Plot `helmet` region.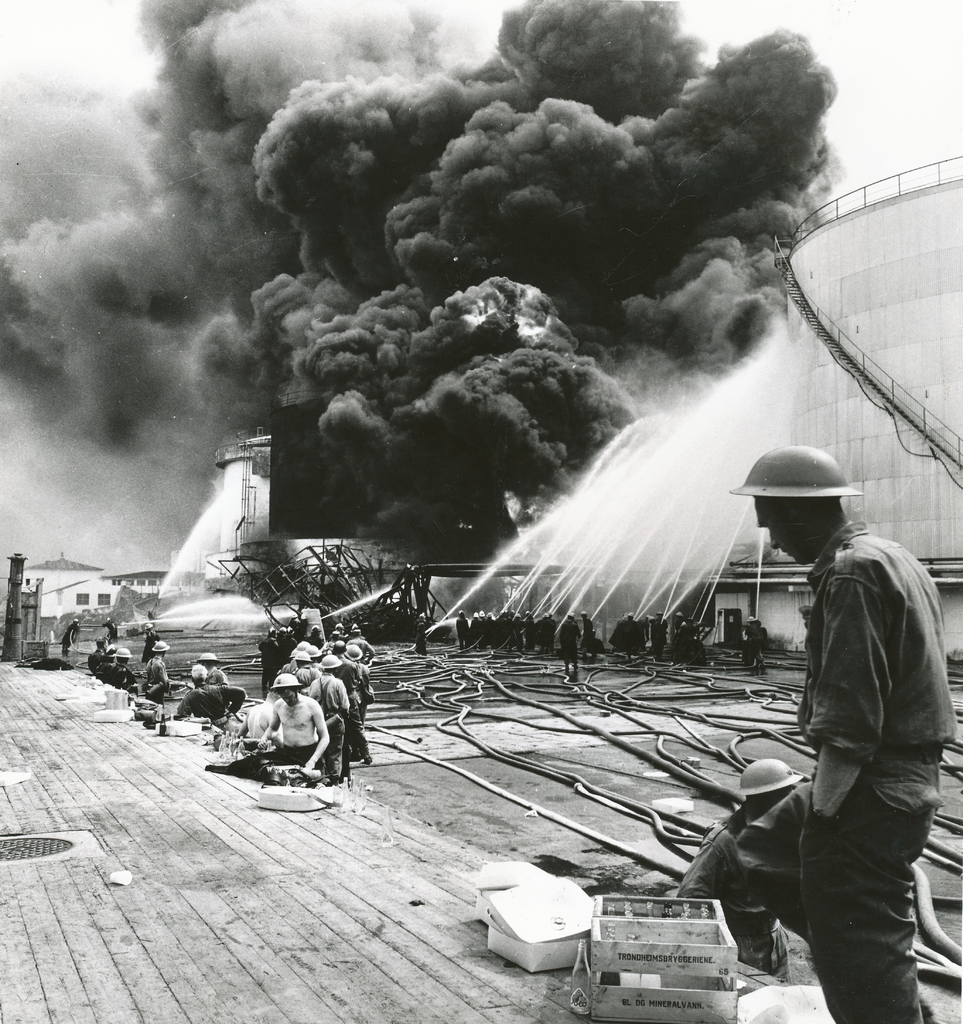
Plotted at region(115, 648, 136, 662).
